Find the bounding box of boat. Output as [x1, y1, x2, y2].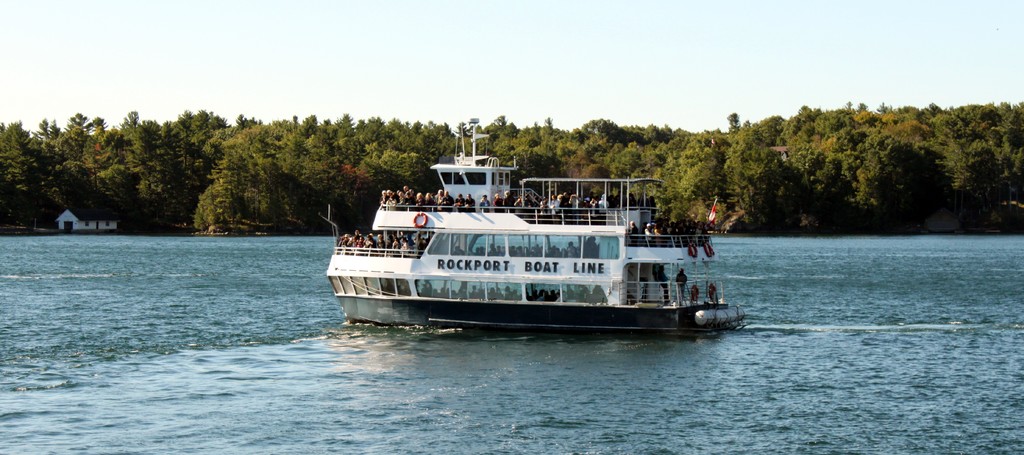
[321, 138, 747, 337].
